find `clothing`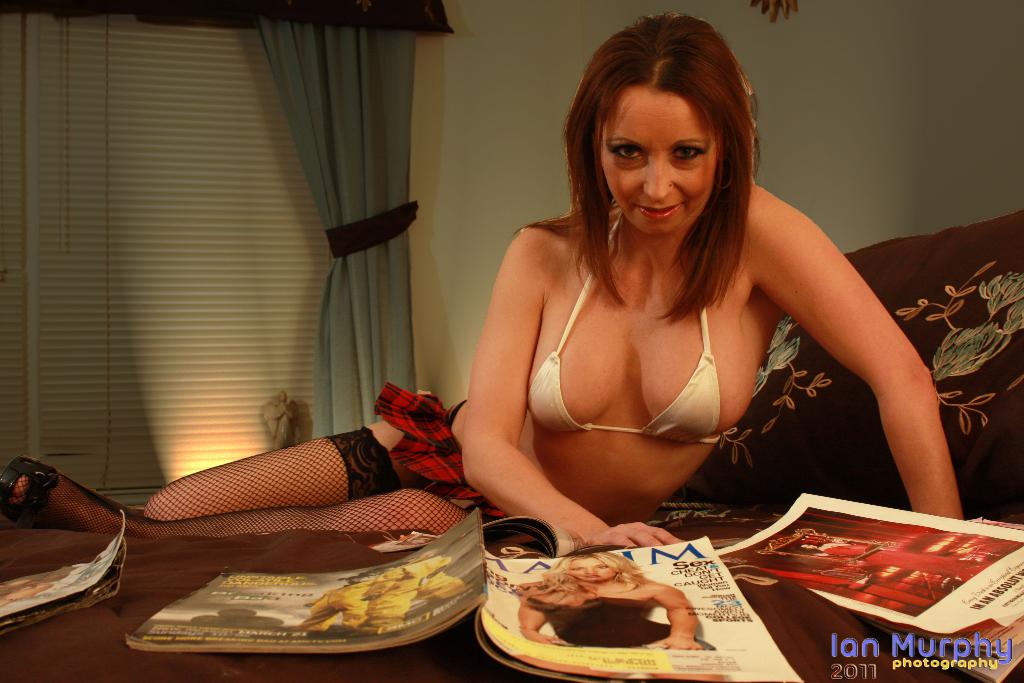
pyautogui.locateOnScreen(529, 590, 673, 648)
